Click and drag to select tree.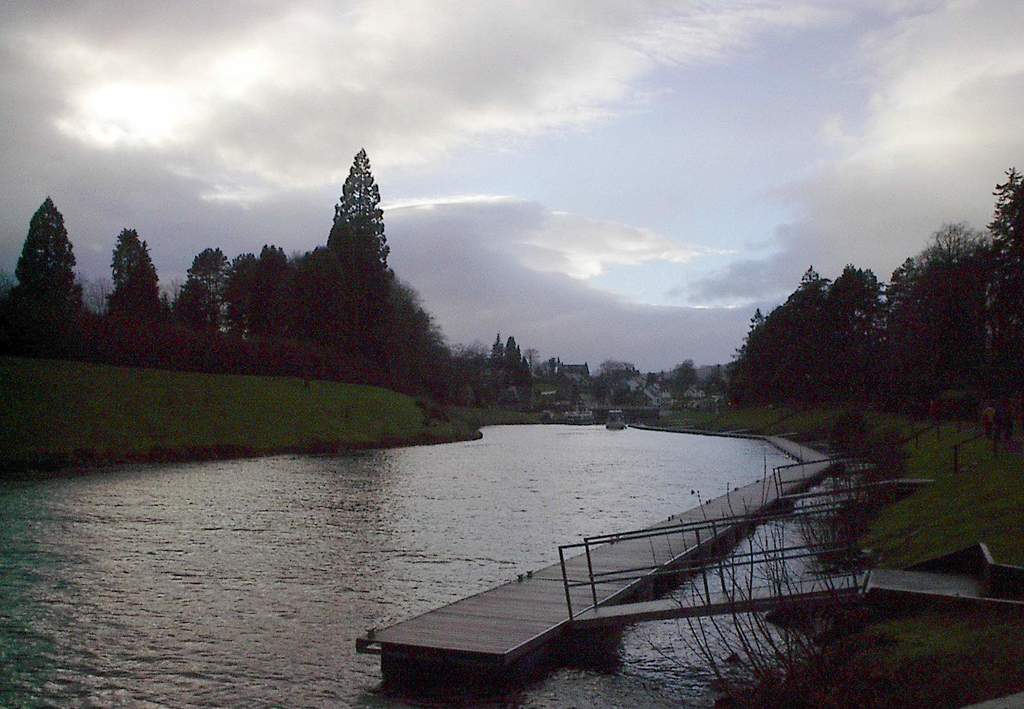
Selection: Rect(726, 346, 748, 403).
